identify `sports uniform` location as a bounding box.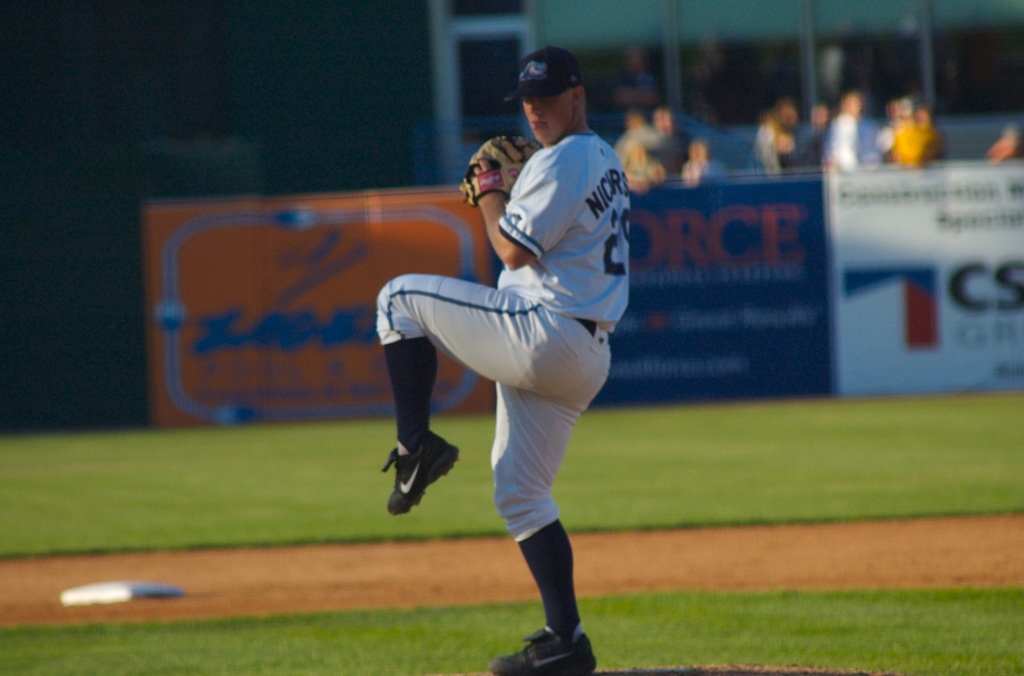
box=[488, 519, 598, 675].
